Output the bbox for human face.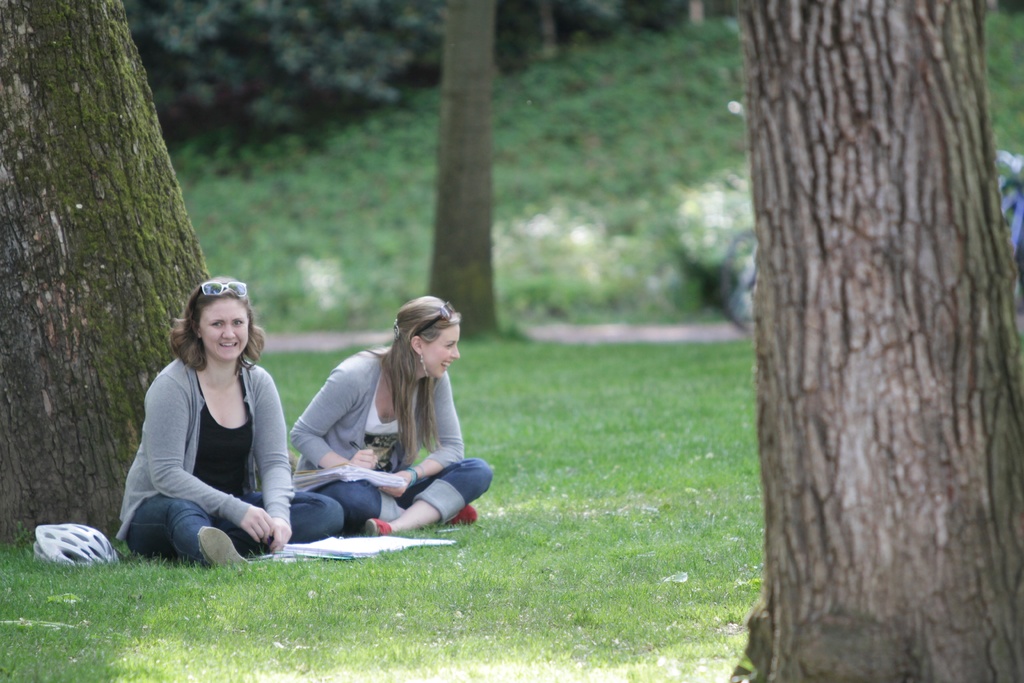
x1=425, y1=328, x2=459, y2=379.
